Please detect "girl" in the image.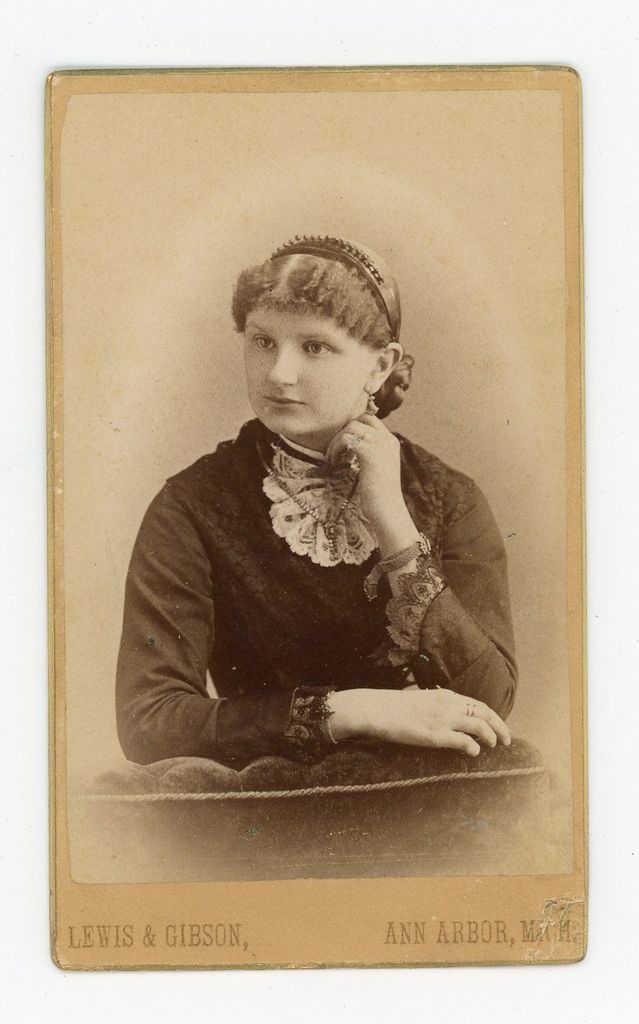
[left=116, top=236, right=513, bottom=756].
